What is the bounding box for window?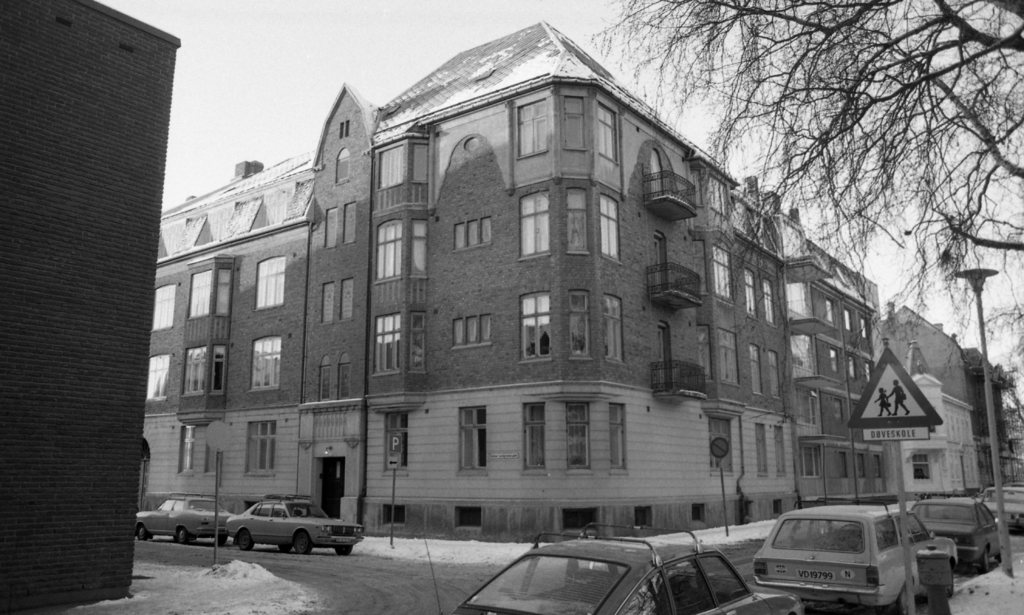
crop(515, 284, 549, 363).
